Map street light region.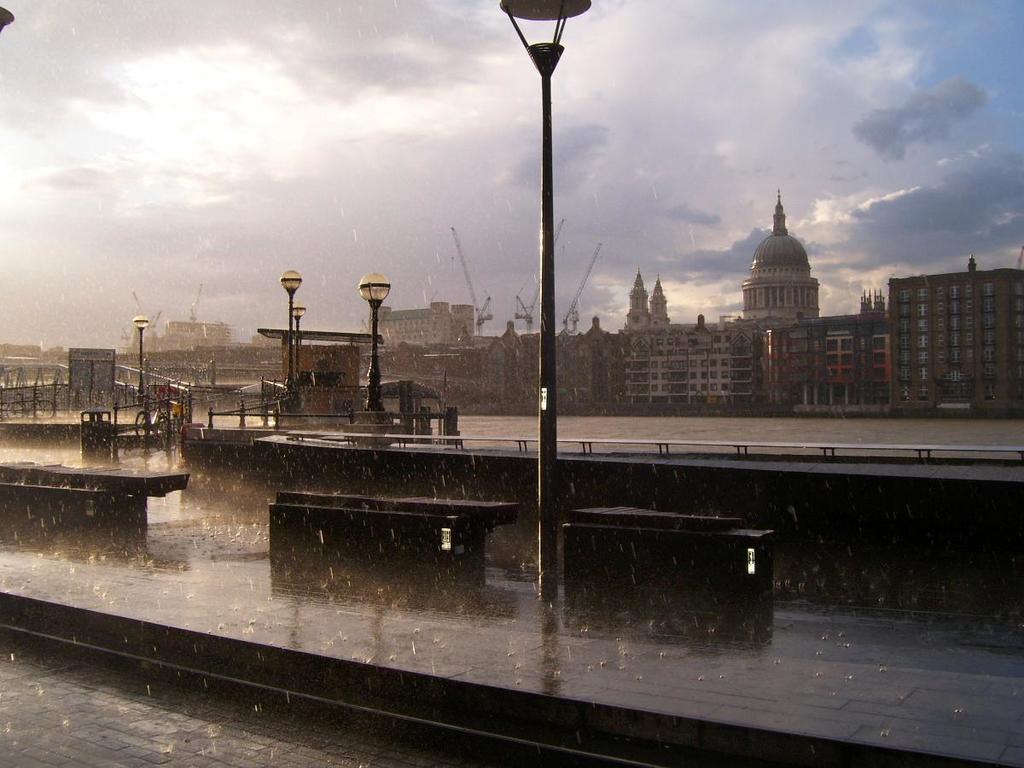
Mapped to (x1=131, y1=311, x2=149, y2=412).
